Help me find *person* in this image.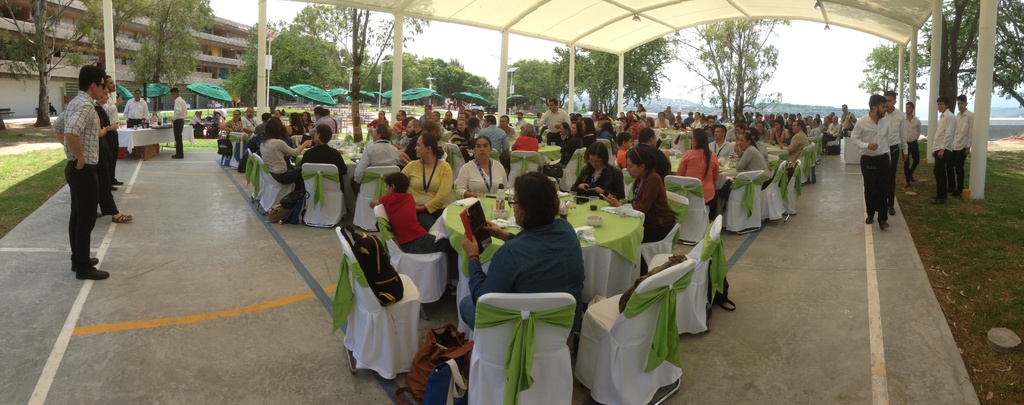
Found it: (left=120, top=88, right=163, bottom=132).
